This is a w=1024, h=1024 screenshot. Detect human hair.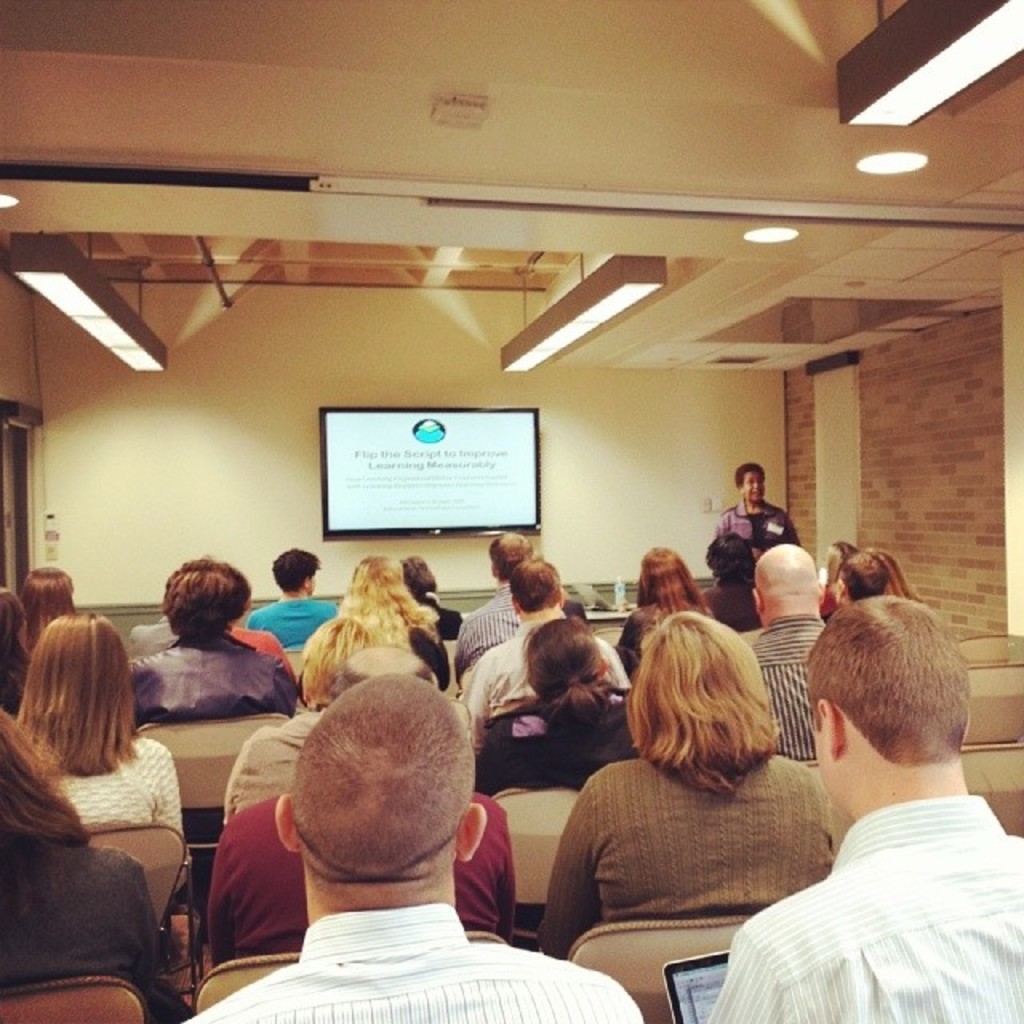
0,707,85,835.
